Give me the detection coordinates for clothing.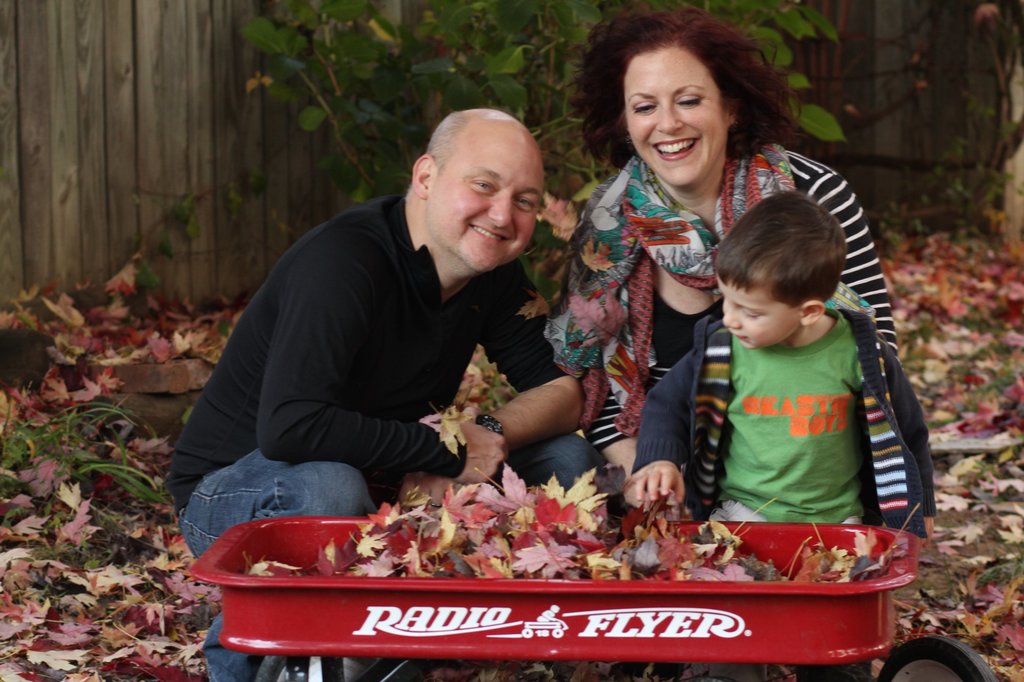
<bbox>548, 132, 899, 461</bbox>.
